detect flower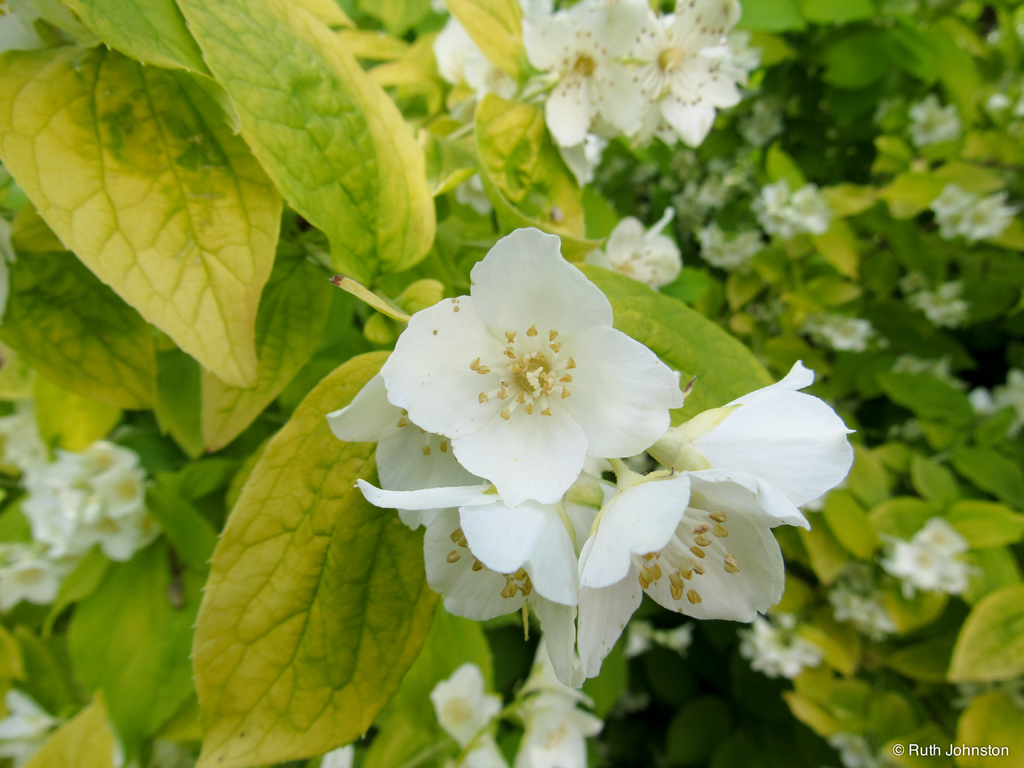
[left=907, top=277, right=973, bottom=330]
